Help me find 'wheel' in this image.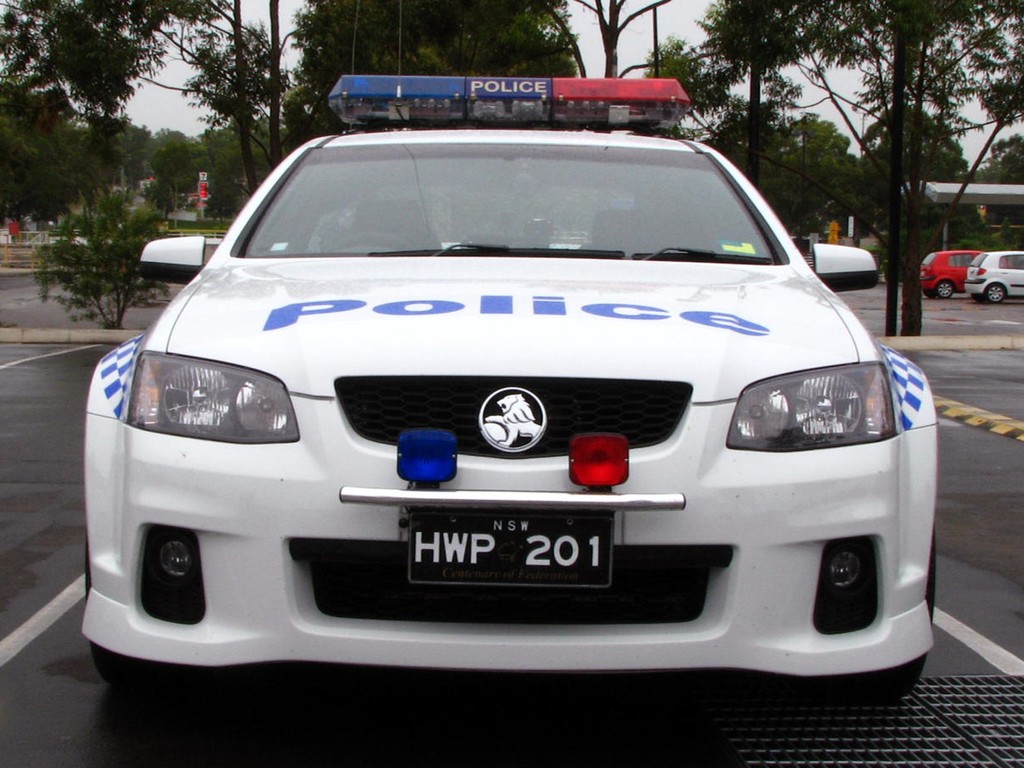
Found it: Rect(939, 282, 957, 299).
